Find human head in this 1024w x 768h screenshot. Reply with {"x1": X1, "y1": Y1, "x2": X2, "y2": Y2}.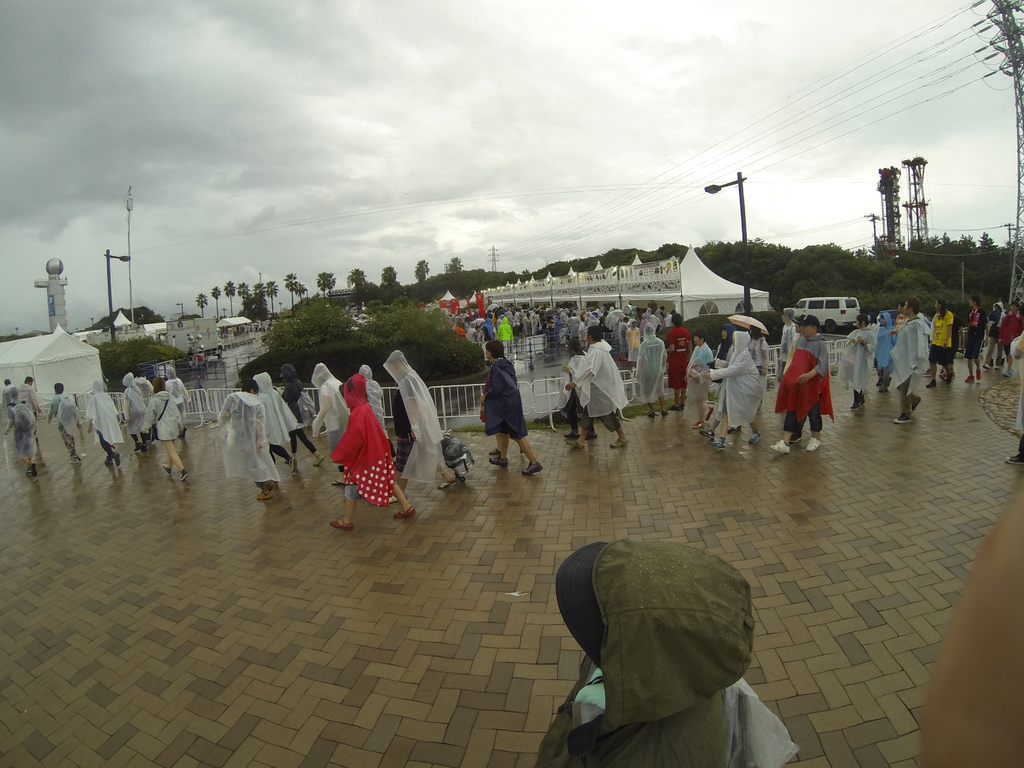
{"x1": 645, "y1": 322, "x2": 656, "y2": 338}.
